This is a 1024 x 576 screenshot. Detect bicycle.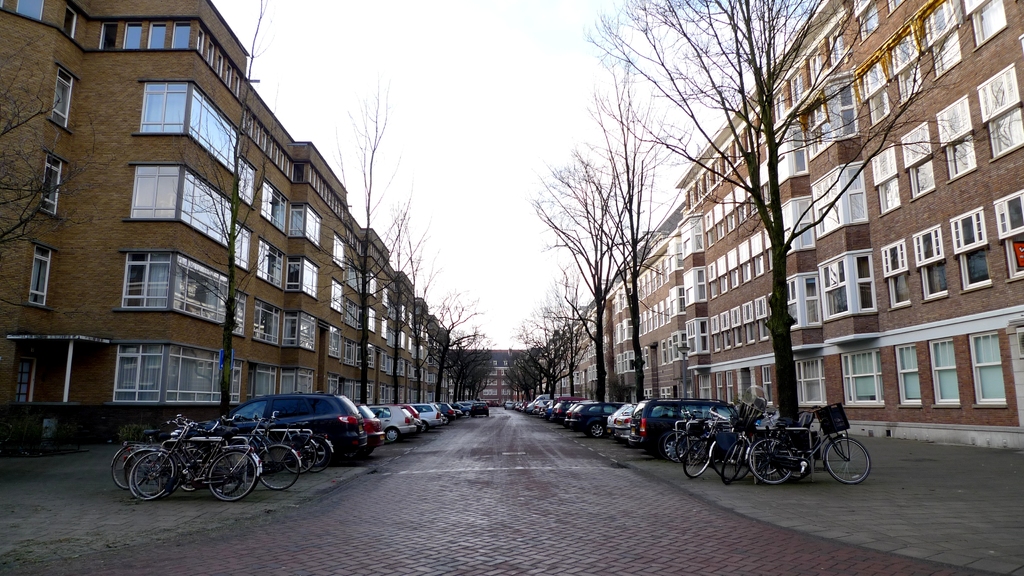
pyautogui.locateOnScreen(123, 422, 263, 511).
